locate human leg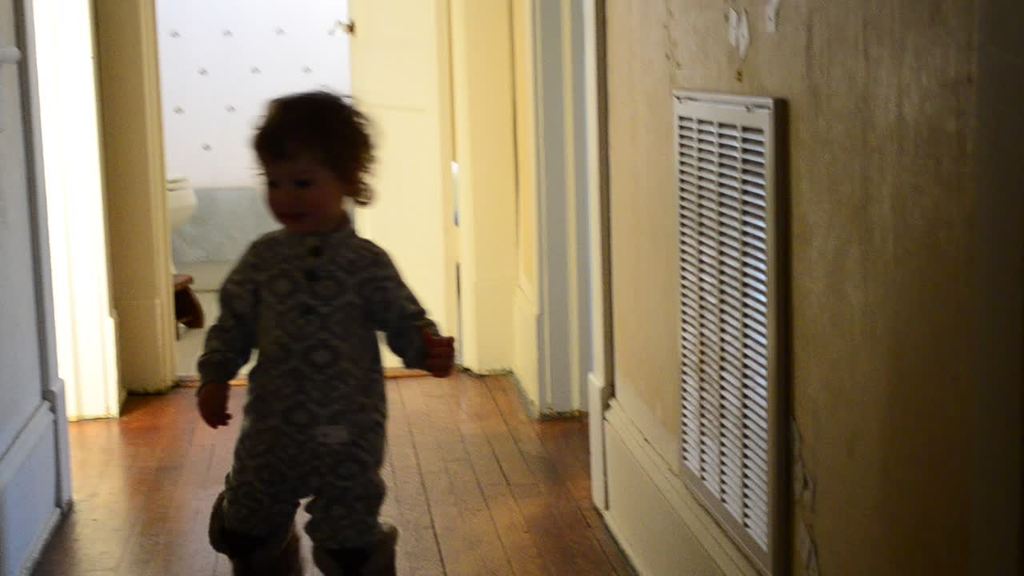
rect(206, 424, 310, 575)
